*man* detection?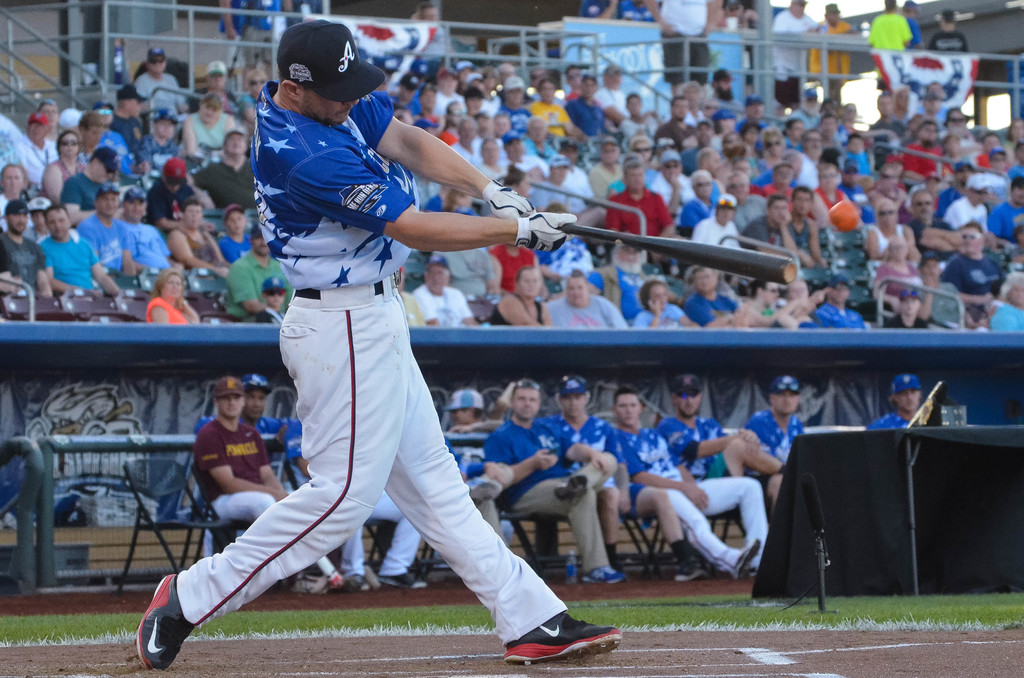
{"left": 868, "top": 372, "right": 927, "bottom": 428}
